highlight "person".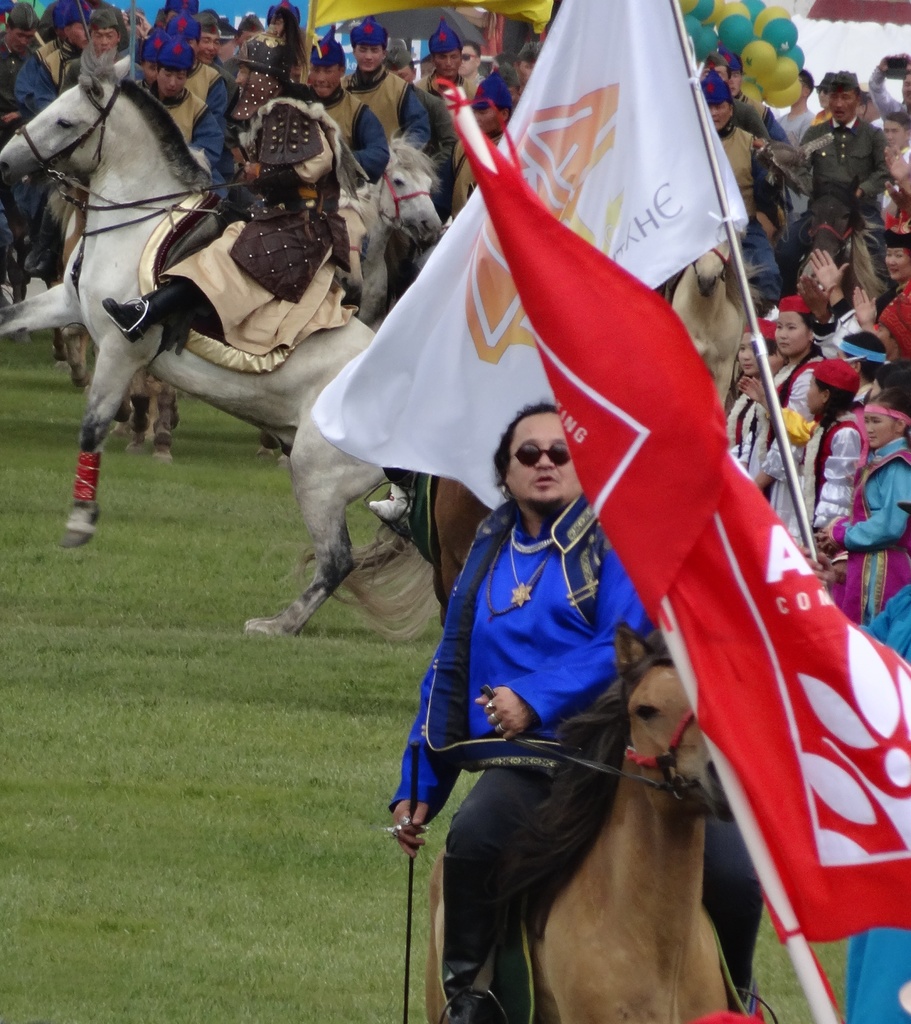
Highlighted region: left=764, top=298, right=826, bottom=462.
